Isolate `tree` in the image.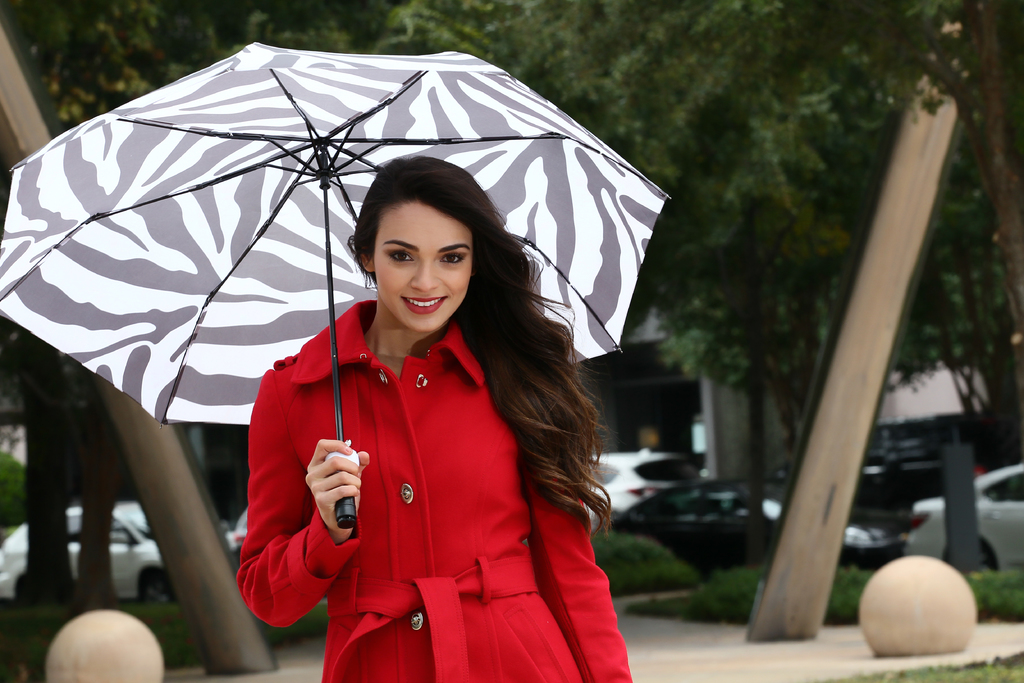
Isolated region: select_region(838, 87, 1019, 491).
